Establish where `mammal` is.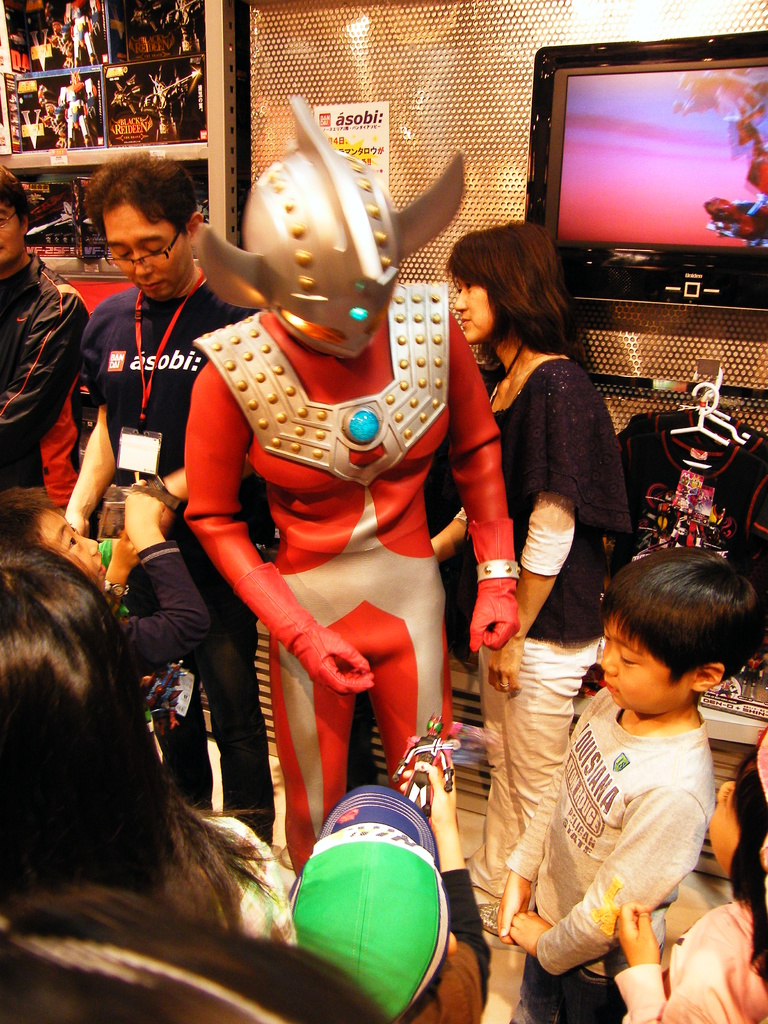
Established at 303:778:484:1023.
